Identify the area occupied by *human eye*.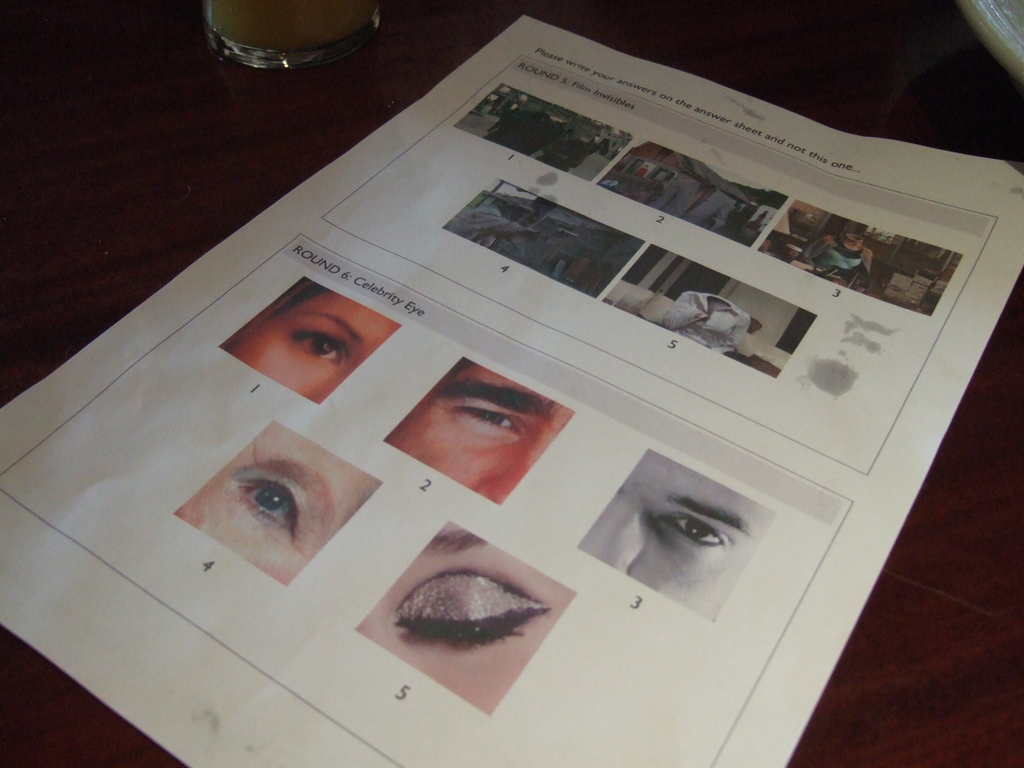
Area: 654 518 730 556.
